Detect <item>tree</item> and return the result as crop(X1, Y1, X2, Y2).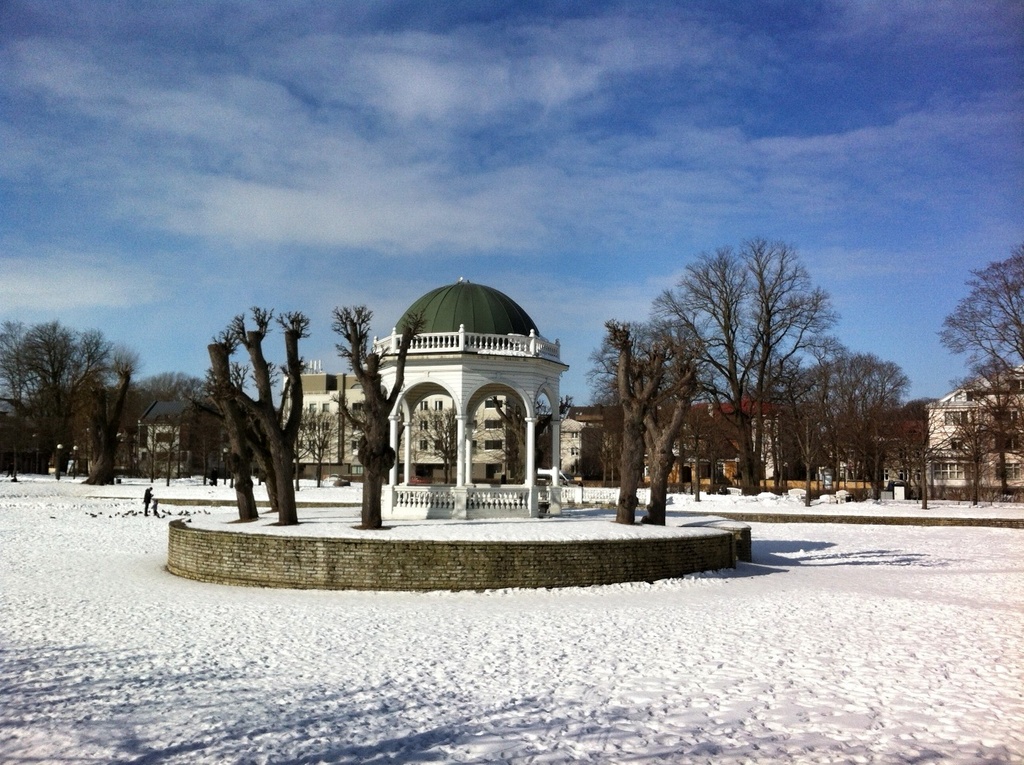
crop(910, 408, 943, 506).
